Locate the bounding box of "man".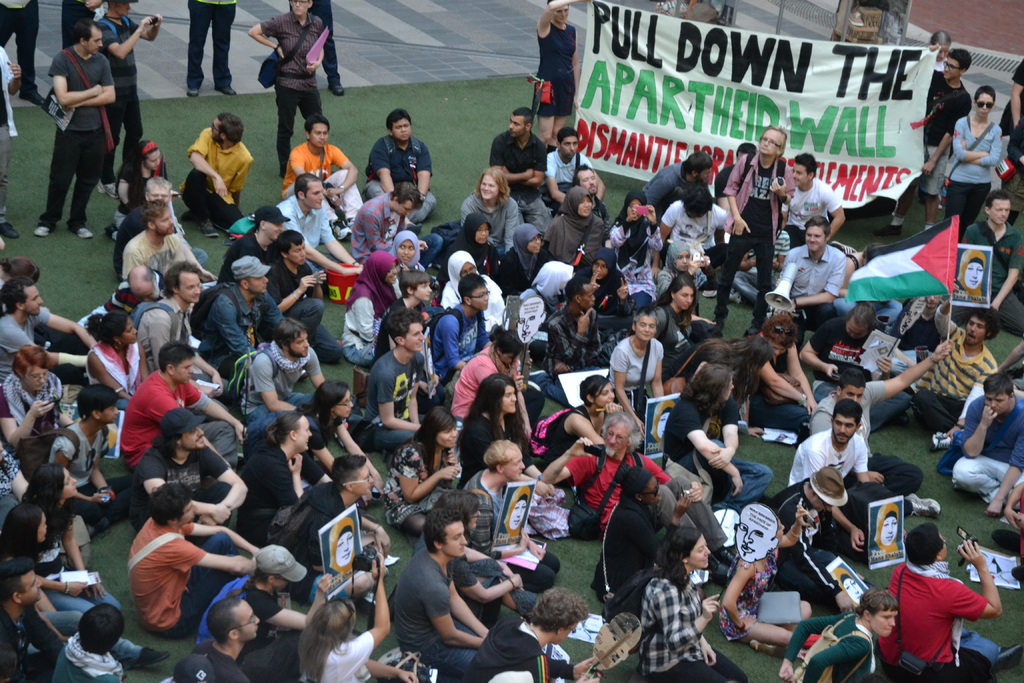
Bounding box: 490:108:546:243.
